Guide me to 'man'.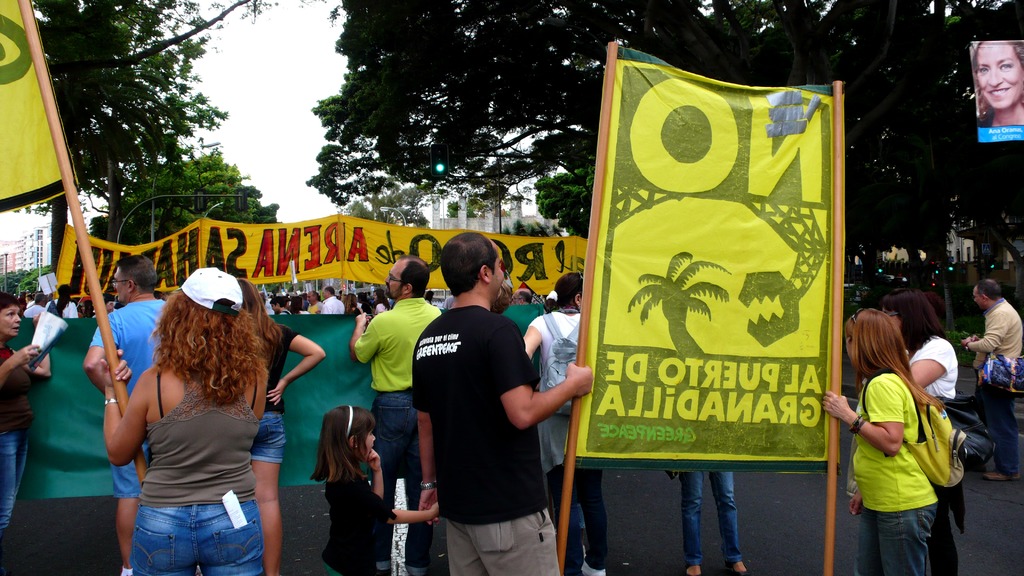
Guidance: [left=351, top=254, right=443, bottom=570].
